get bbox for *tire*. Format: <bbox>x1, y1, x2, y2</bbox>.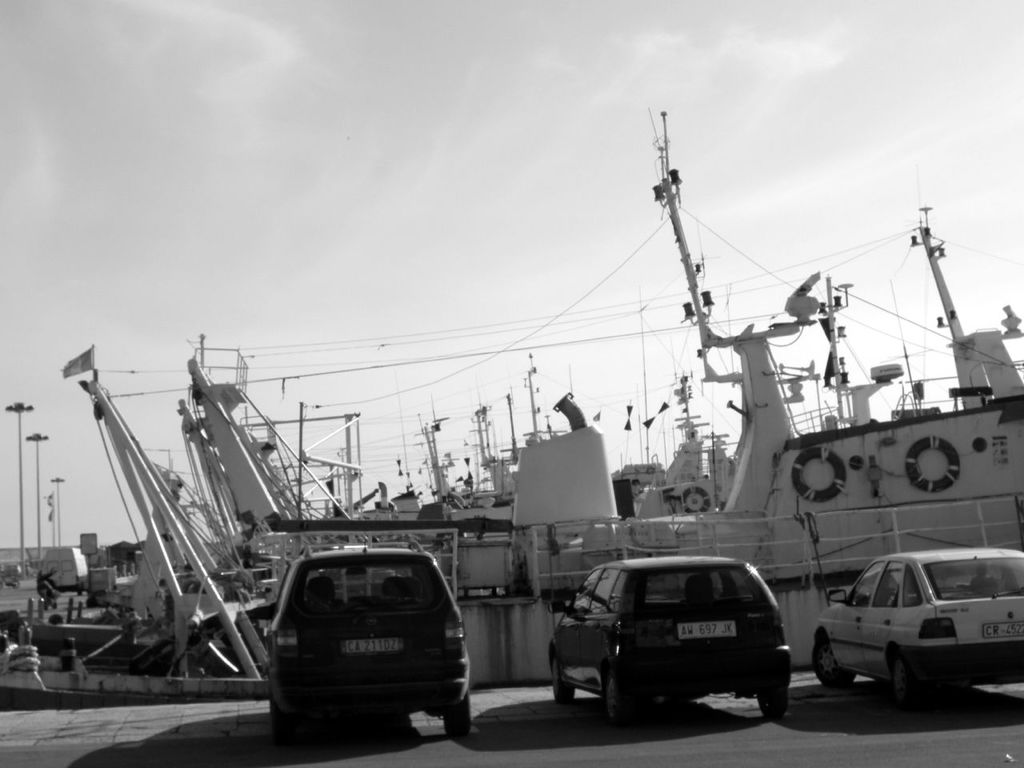
<bbox>603, 677, 637, 721</bbox>.
